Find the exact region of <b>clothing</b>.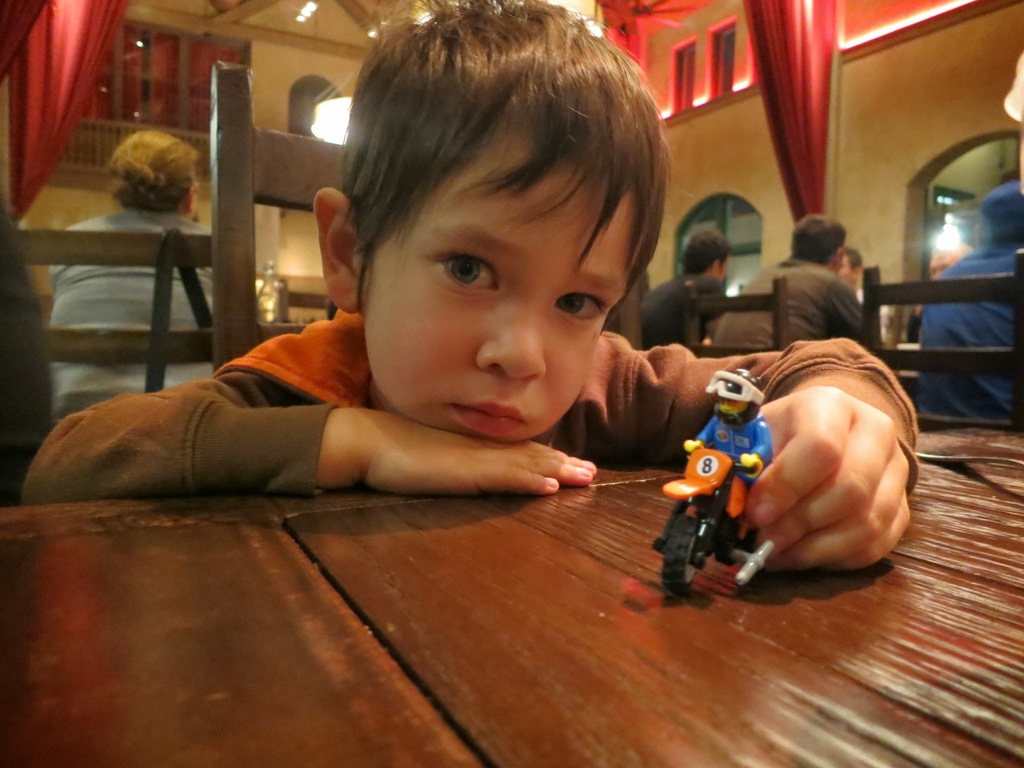
Exact region: box=[40, 204, 219, 445].
